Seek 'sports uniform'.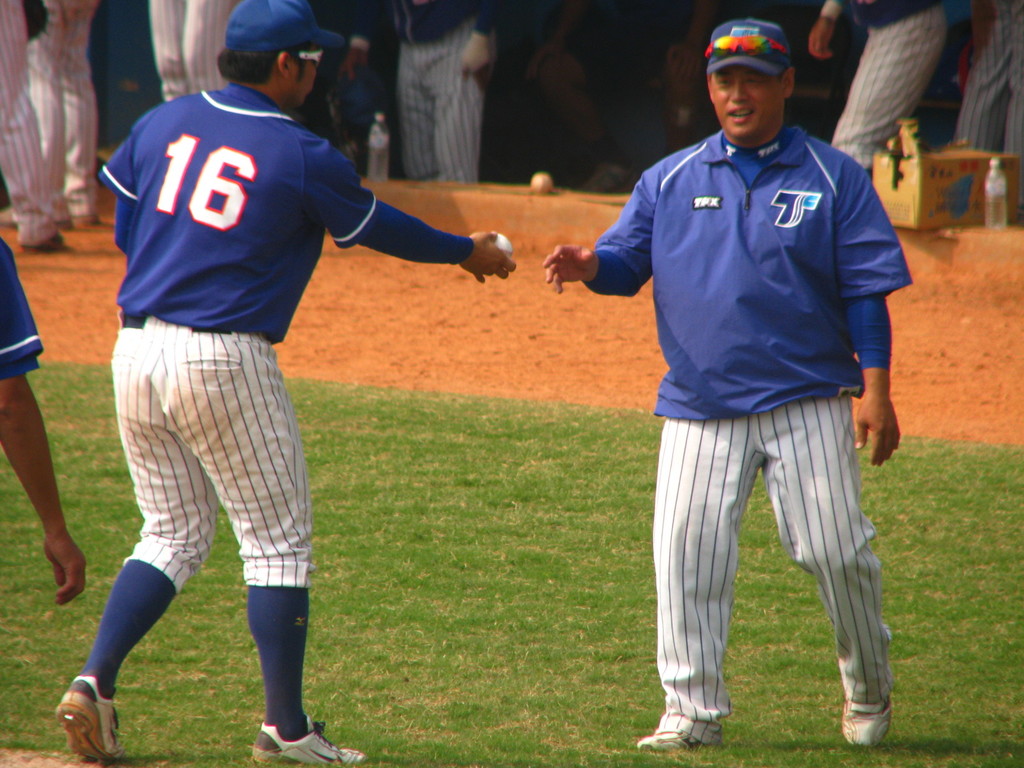
pyautogui.locateOnScreen(394, 0, 497, 191).
